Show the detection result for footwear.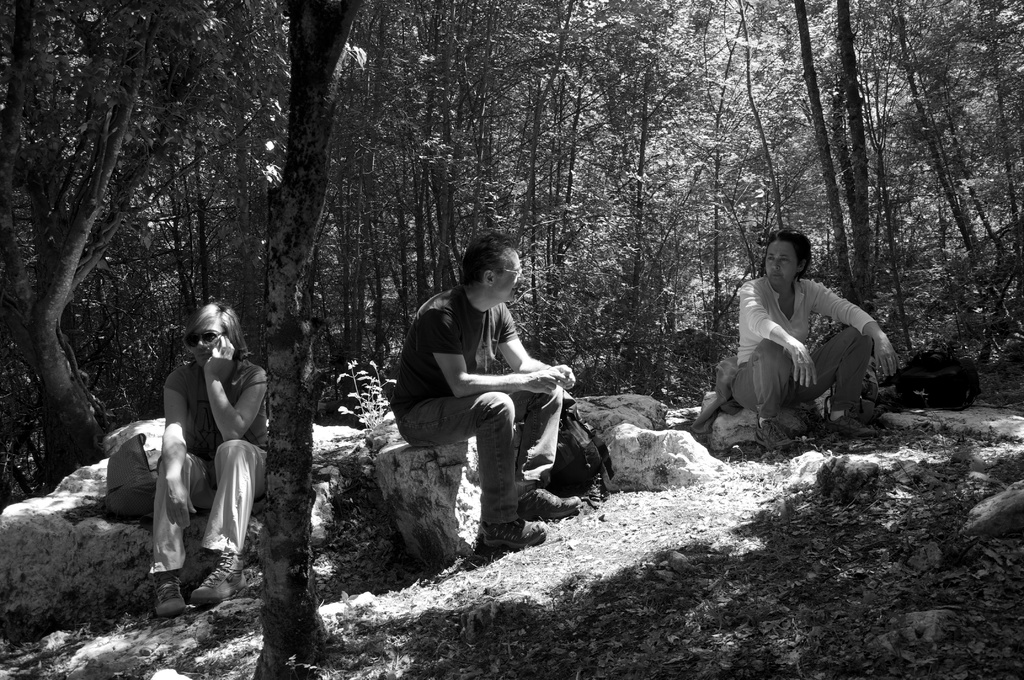
{"x1": 149, "y1": 566, "x2": 193, "y2": 617}.
